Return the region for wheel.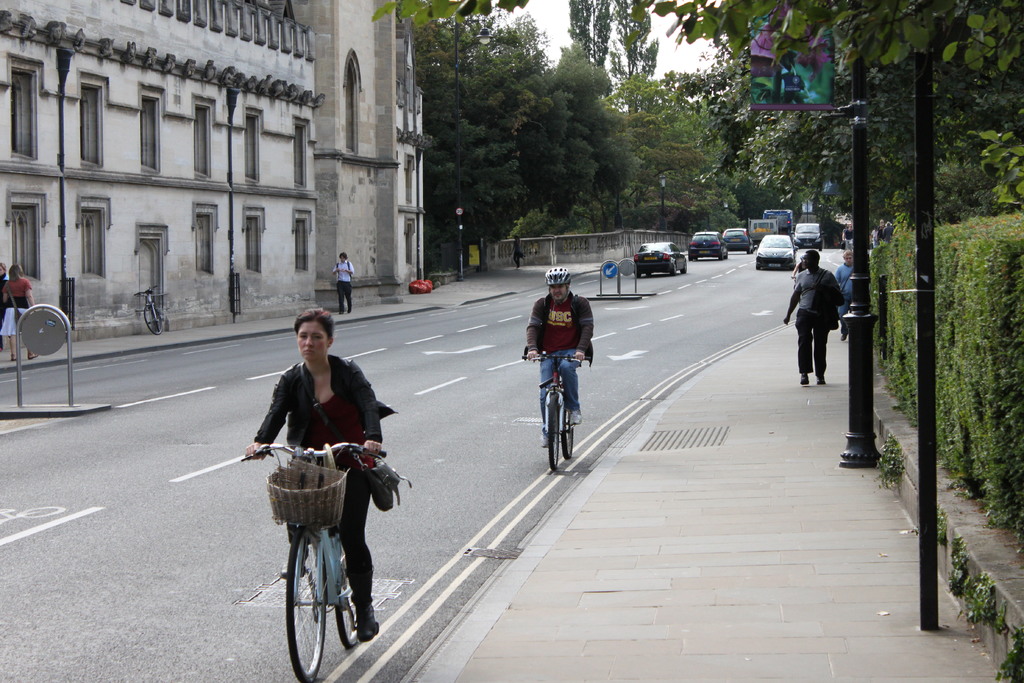
Rect(560, 409, 575, 461).
